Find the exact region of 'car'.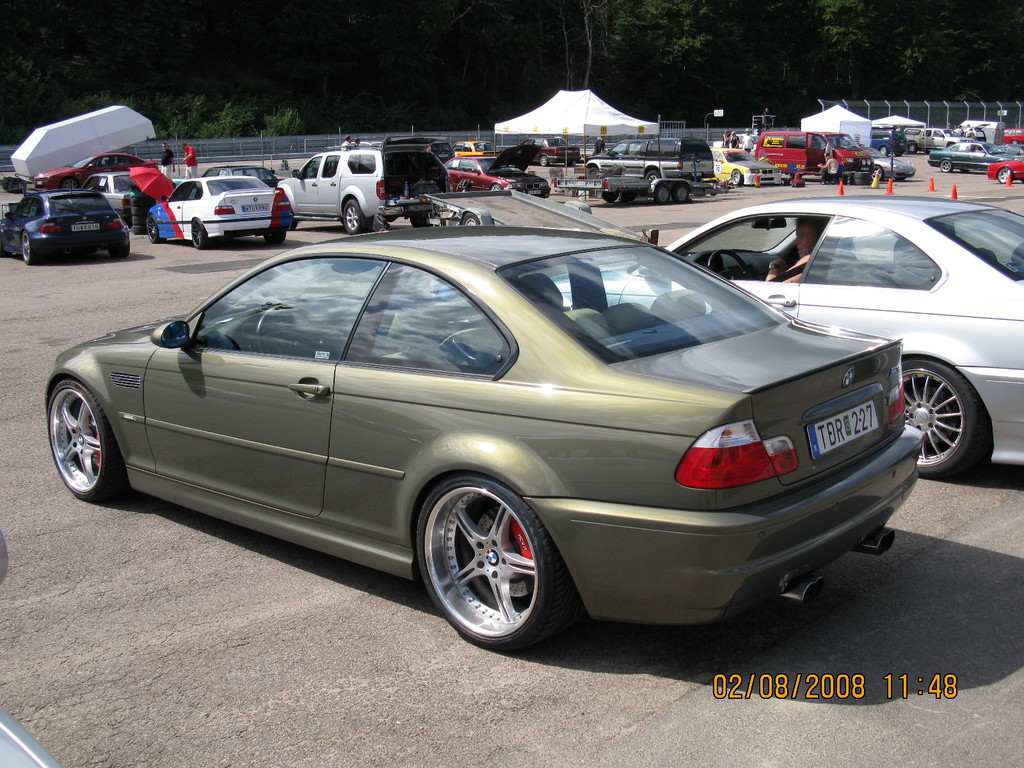
Exact region: Rect(452, 140, 493, 150).
